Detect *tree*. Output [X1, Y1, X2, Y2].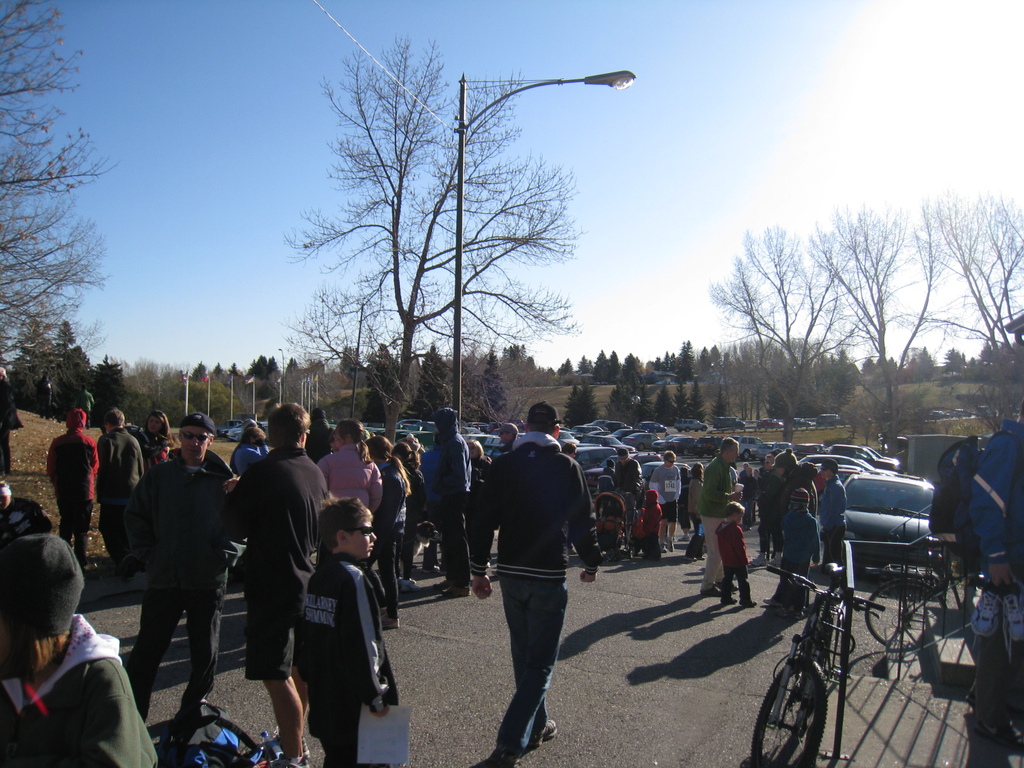
[0, 0, 119, 379].
